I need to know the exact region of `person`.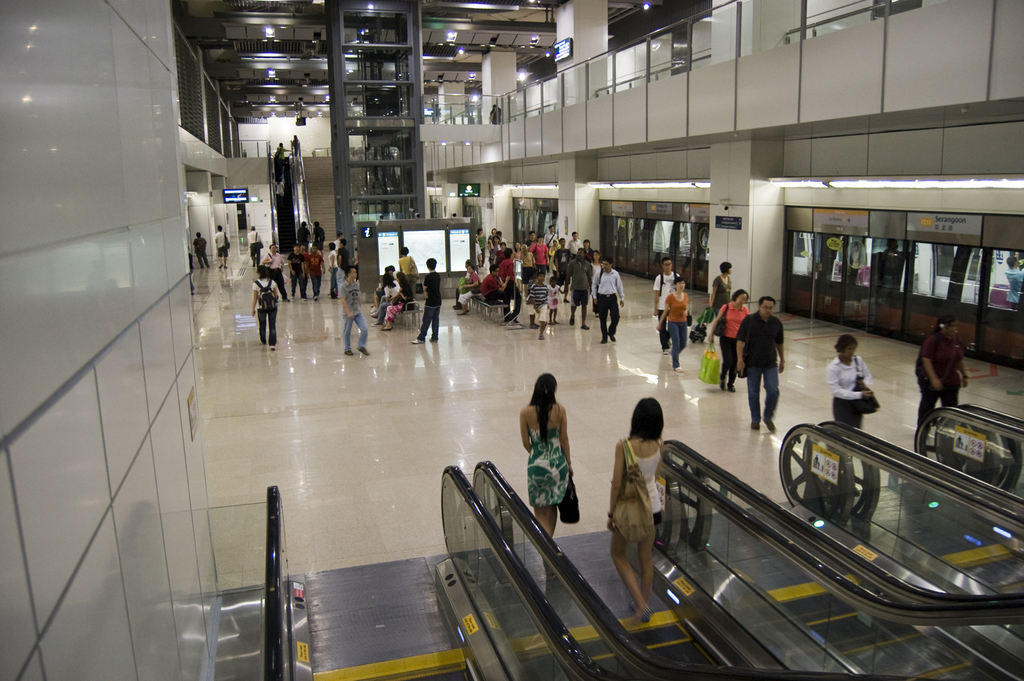
Region: (left=737, top=287, right=798, bottom=434).
